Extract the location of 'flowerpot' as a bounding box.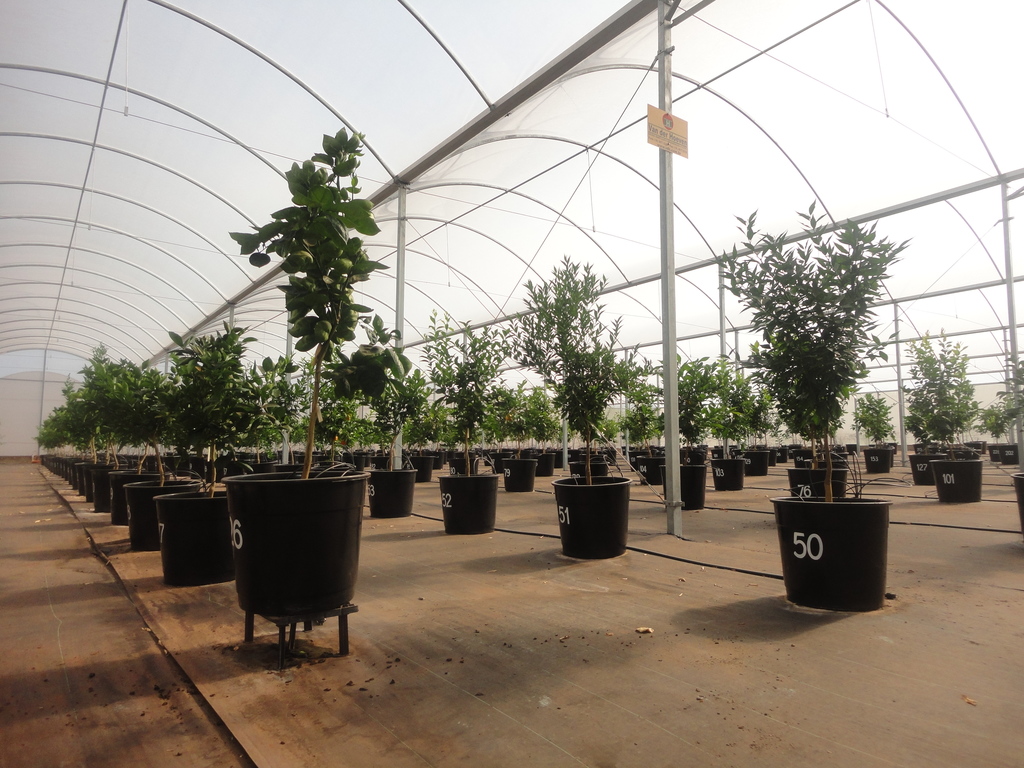
{"left": 726, "top": 443, "right": 740, "bottom": 451}.
